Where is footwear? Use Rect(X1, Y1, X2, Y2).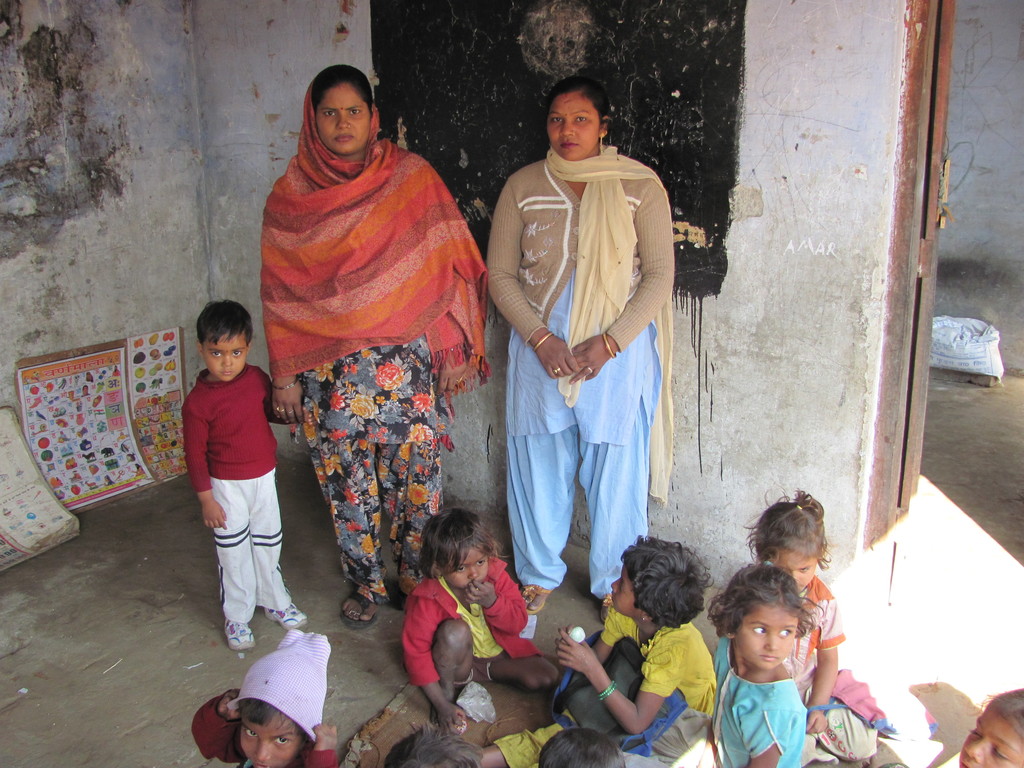
Rect(222, 620, 257, 650).
